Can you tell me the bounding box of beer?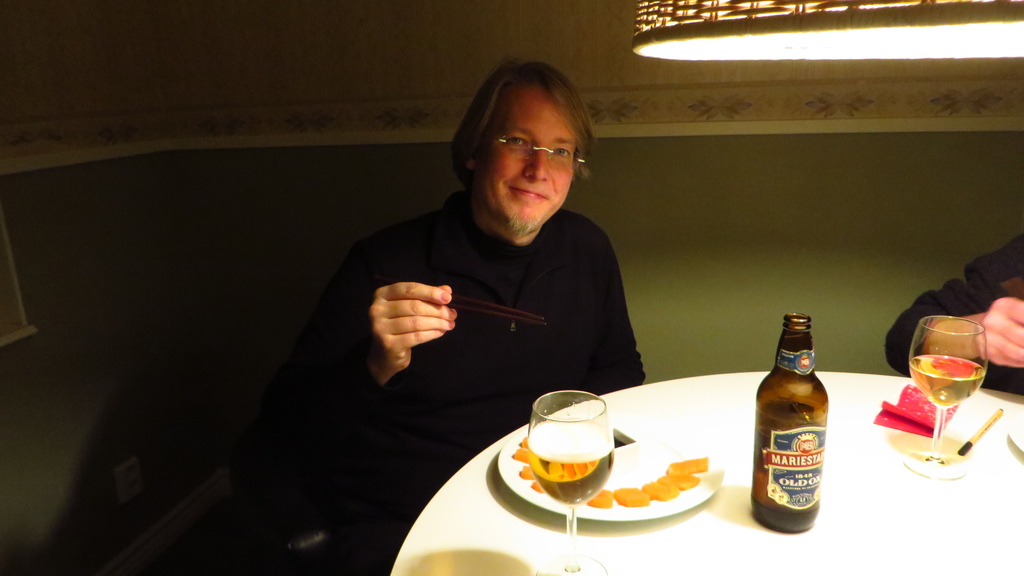
x1=745, y1=303, x2=822, y2=541.
